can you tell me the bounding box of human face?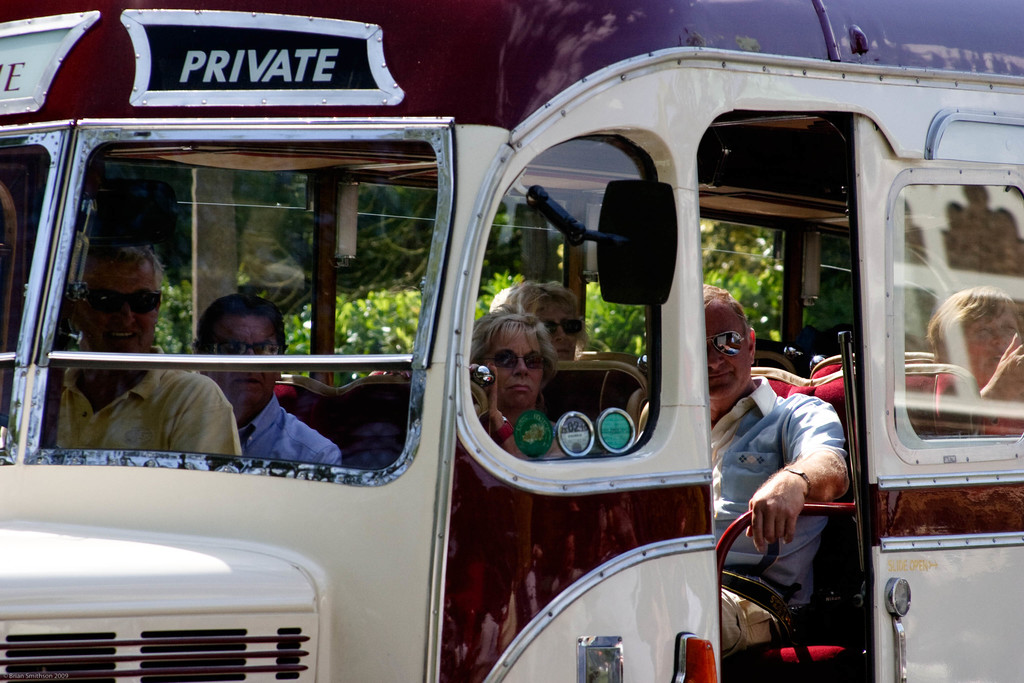
<bbox>538, 306, 576, 359</bbox>.
